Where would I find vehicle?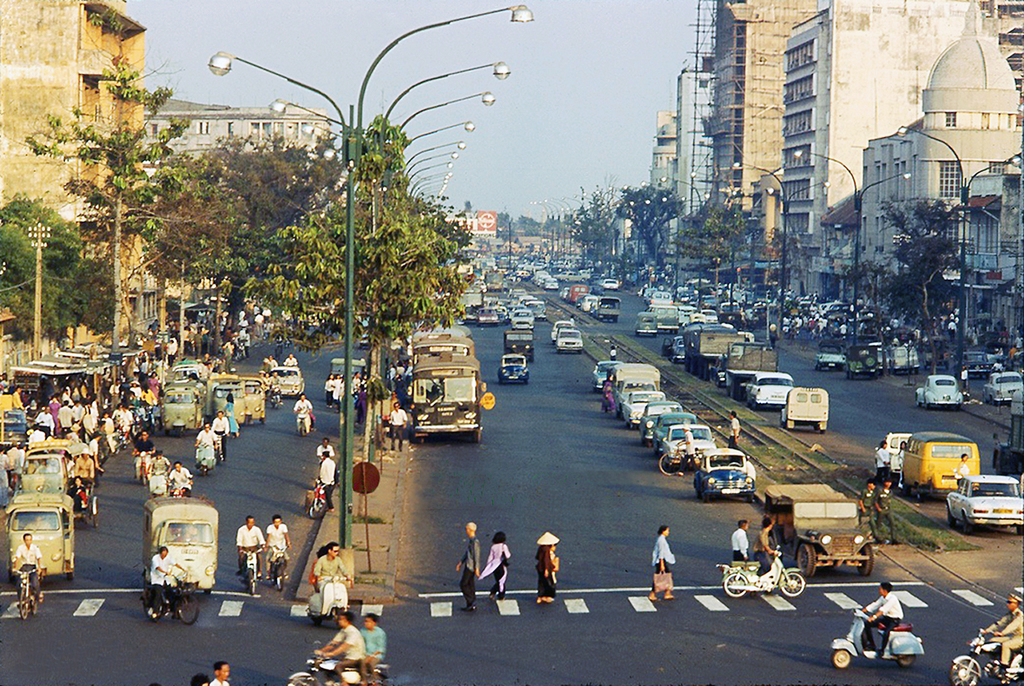
At pyautogui.locateOnScreen(913, 370, 968, 410).
